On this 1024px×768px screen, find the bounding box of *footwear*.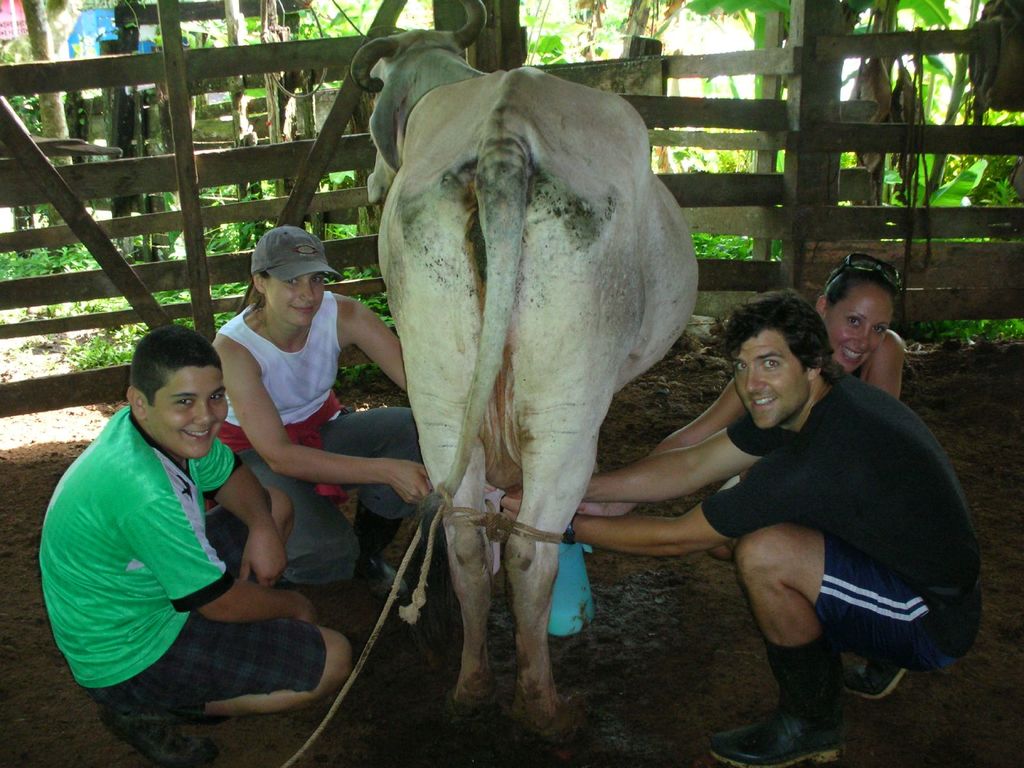
Bounding box: locate(354, 556, 407, 600).
